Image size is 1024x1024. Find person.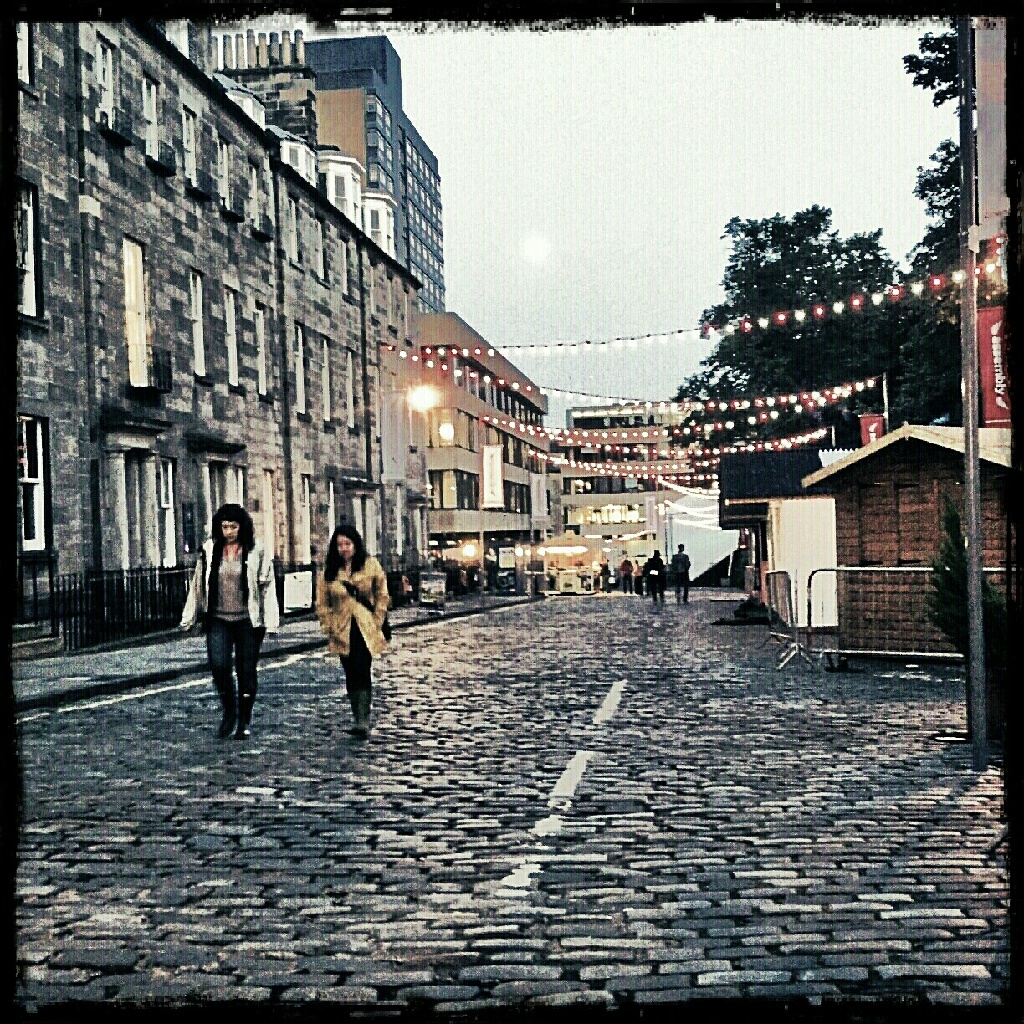
{"left": 670, "top": 540, "right": 693, "bottom": 608}.
